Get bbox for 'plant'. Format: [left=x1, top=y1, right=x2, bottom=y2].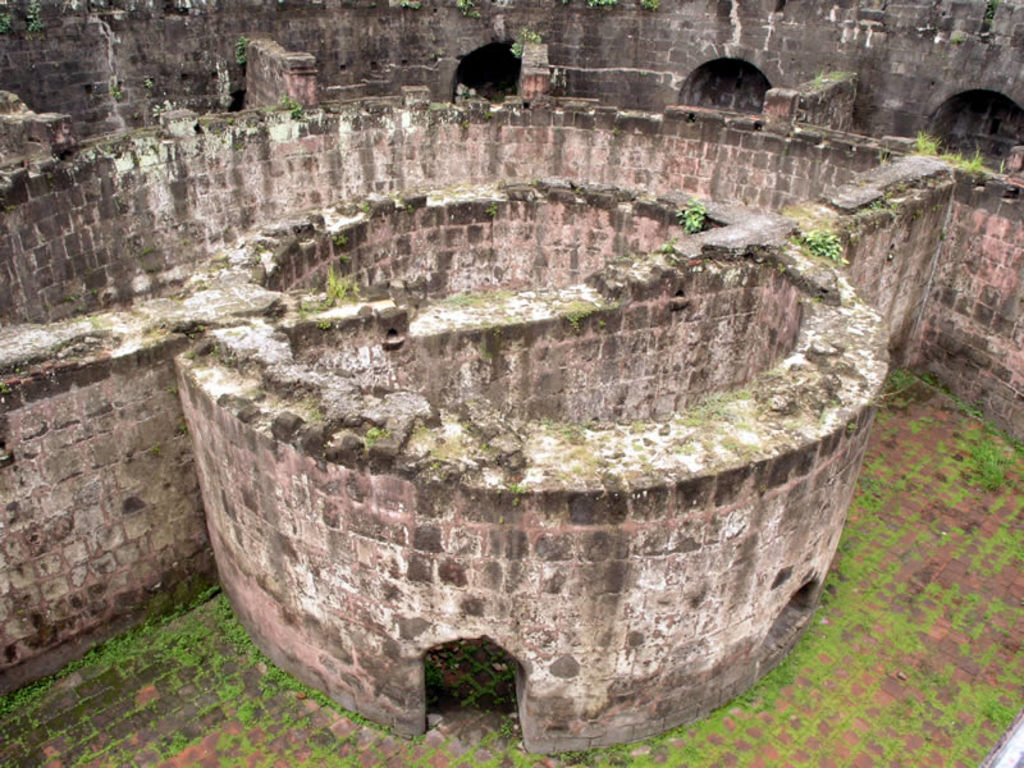
[left=969, top=440, right=1009, bottom=493].
